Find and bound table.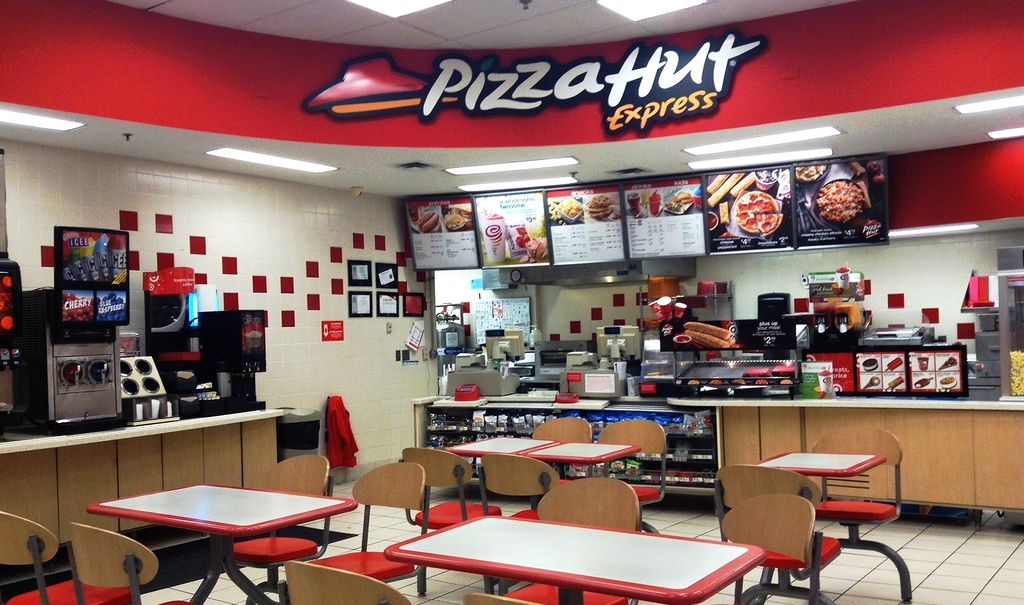
Bound: (left=79, top=481, right=352, bottom=595).
